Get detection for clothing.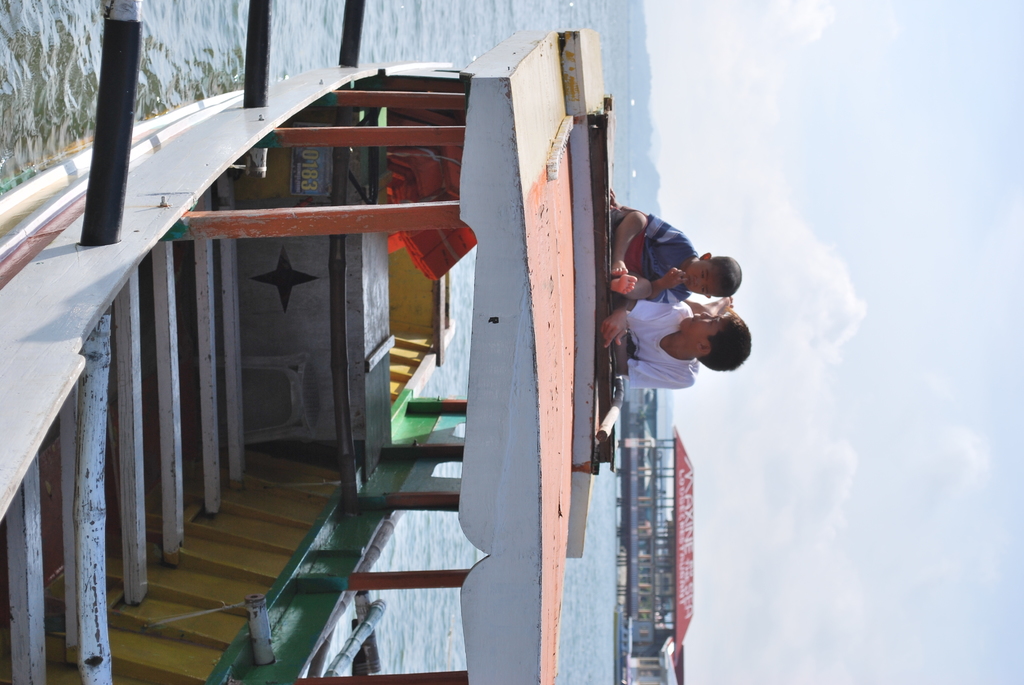
Detection: {"x1": 625, "y1": 290, "x2": 700, "y2": 390}.
